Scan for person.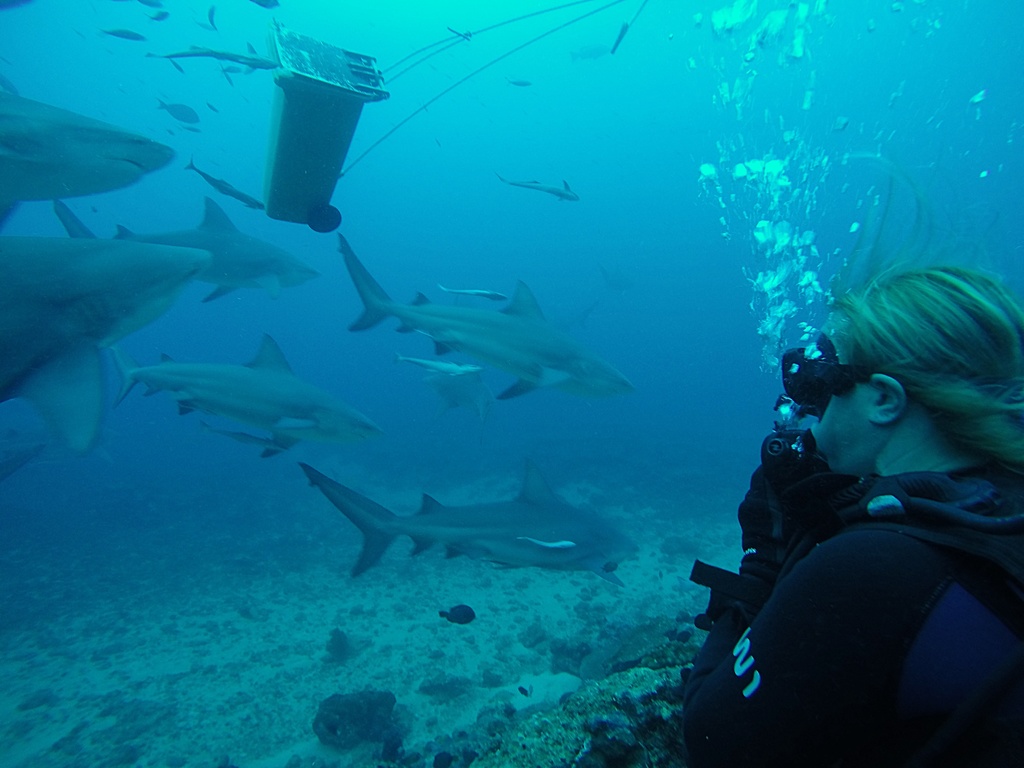
Scan result: box=[732, 271, 1023, 723].
